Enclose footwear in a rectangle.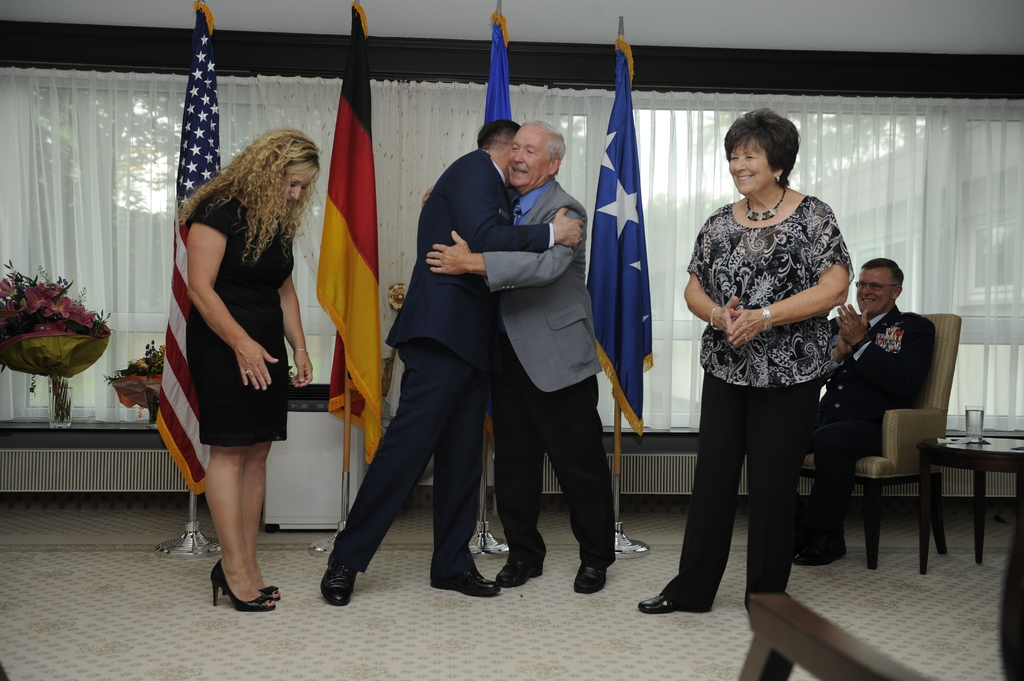
434:568:501:597.
